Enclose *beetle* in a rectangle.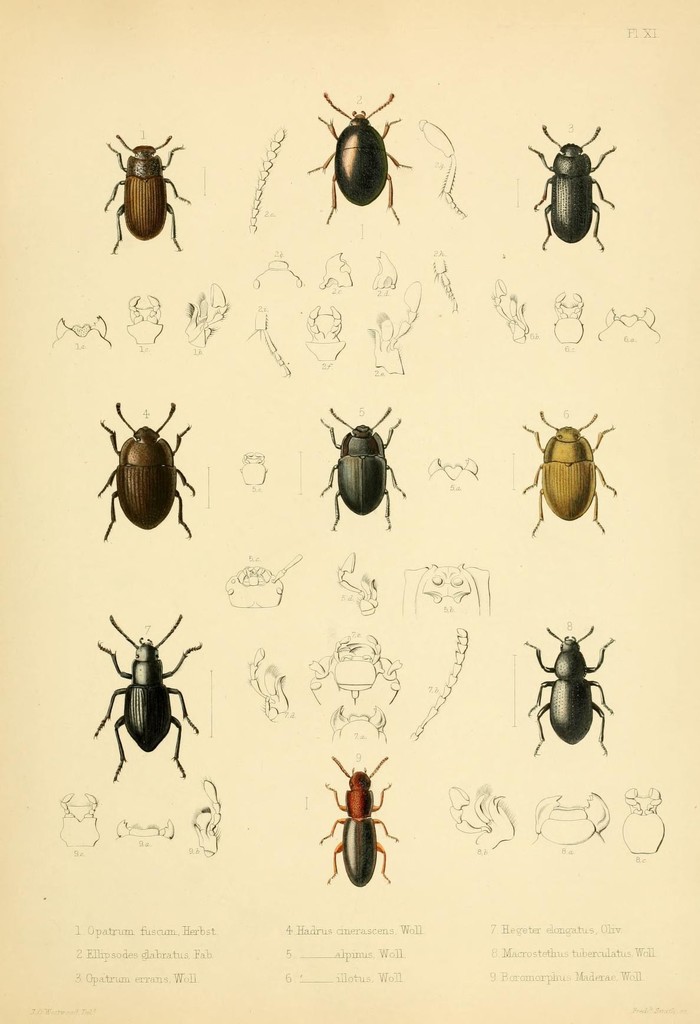
locate(514, 416, 615, 531).
